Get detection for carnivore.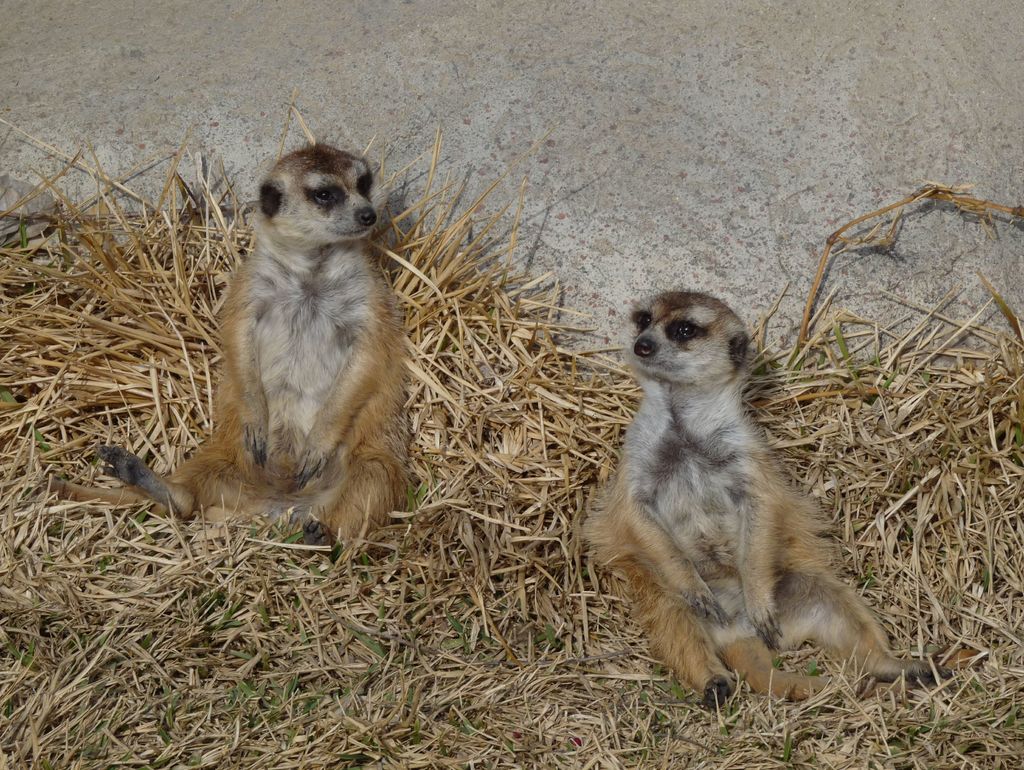
Detection: box(577, 280, 984, 714).
